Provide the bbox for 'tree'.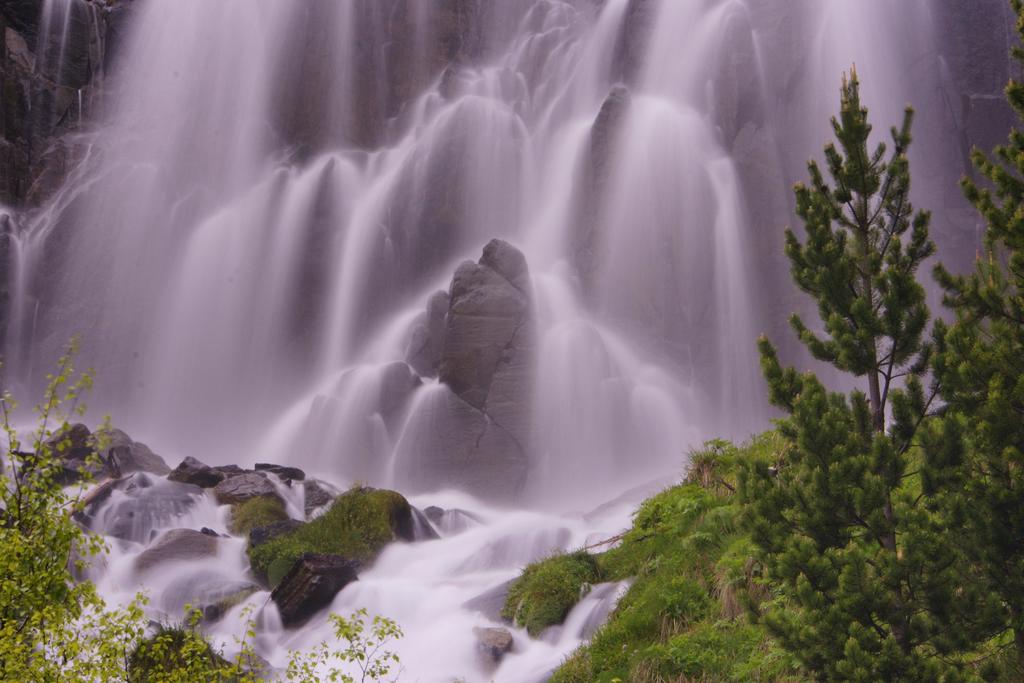
[left=0, top=334, right=403, bottom=682].
